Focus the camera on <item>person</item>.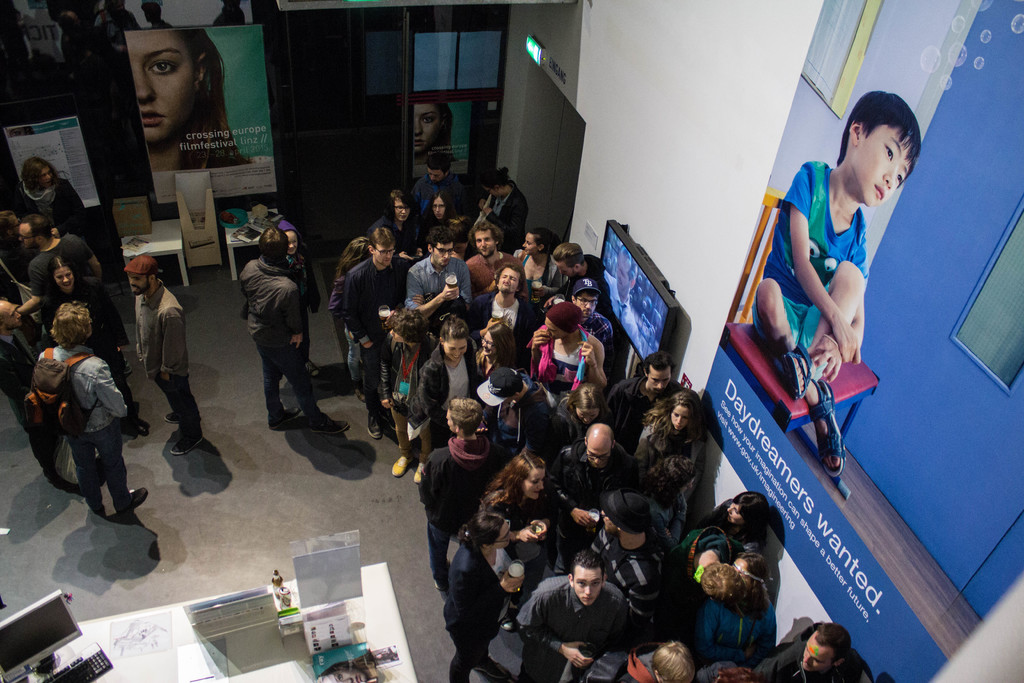
Focus region: 751:630:846:682.
